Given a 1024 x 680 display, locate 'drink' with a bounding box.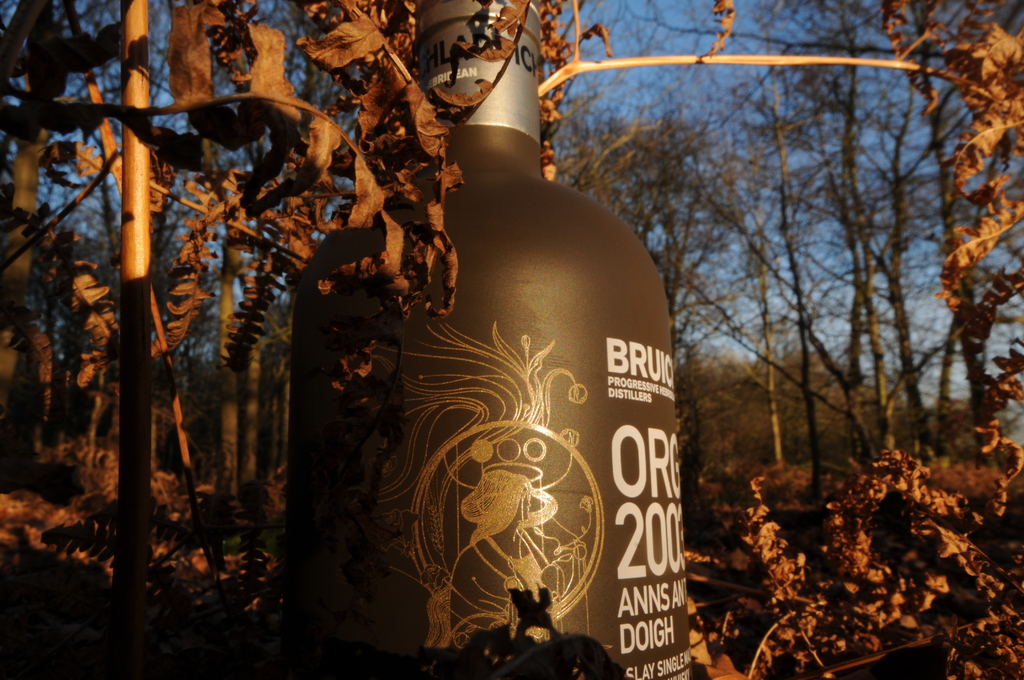
Located: 348, 43, 819, 679.
